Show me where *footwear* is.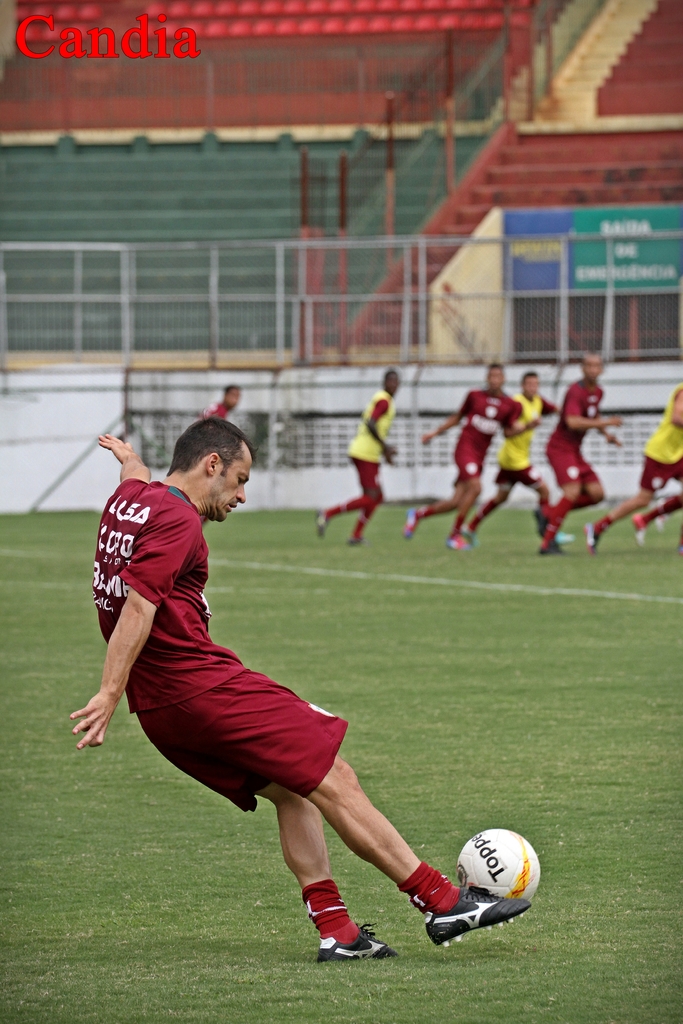
*footwear* is at locate(303, 894, 381, 964).
